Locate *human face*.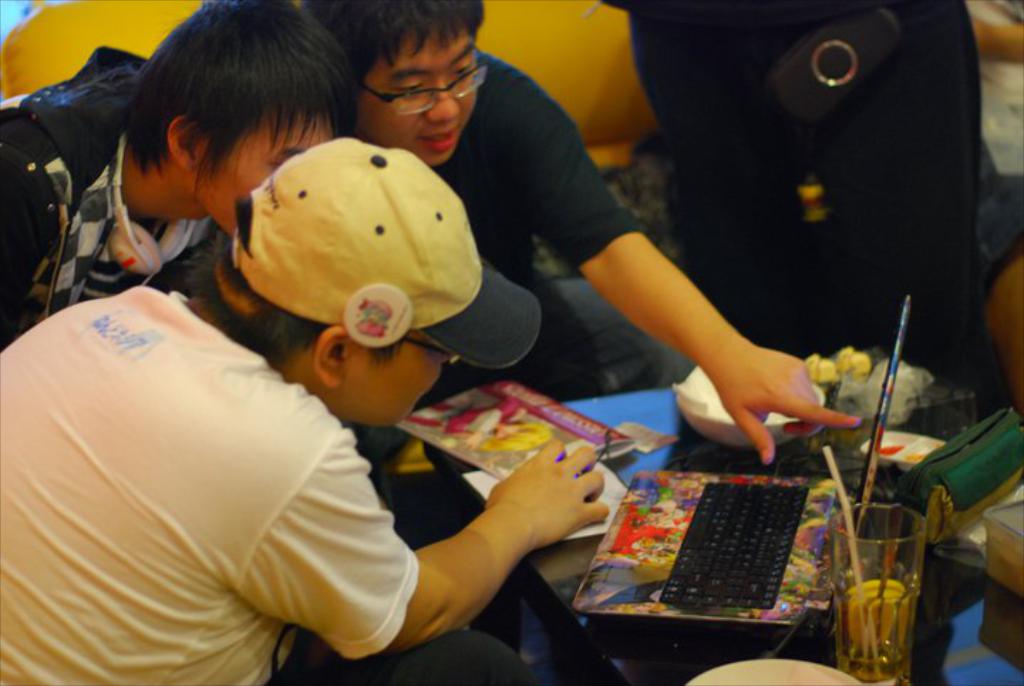
Bounding box: [left=193, top=114, right=334, bottom=238].
